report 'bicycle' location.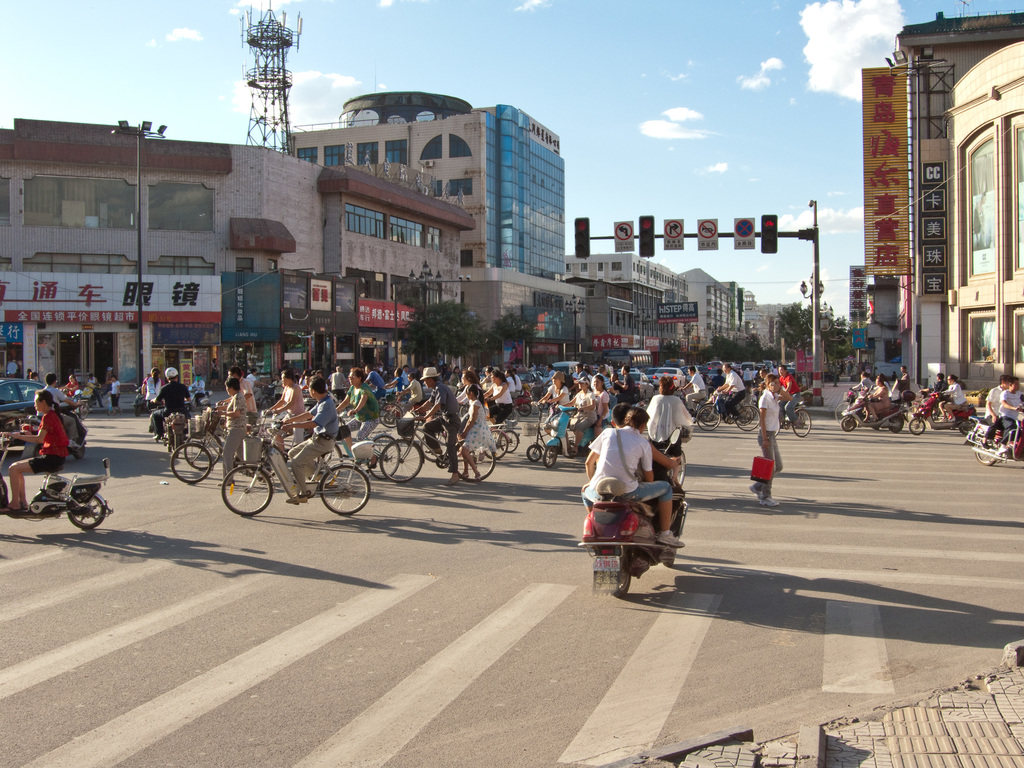
Report: x1=694 y1=396 x2=759 y2=437.
